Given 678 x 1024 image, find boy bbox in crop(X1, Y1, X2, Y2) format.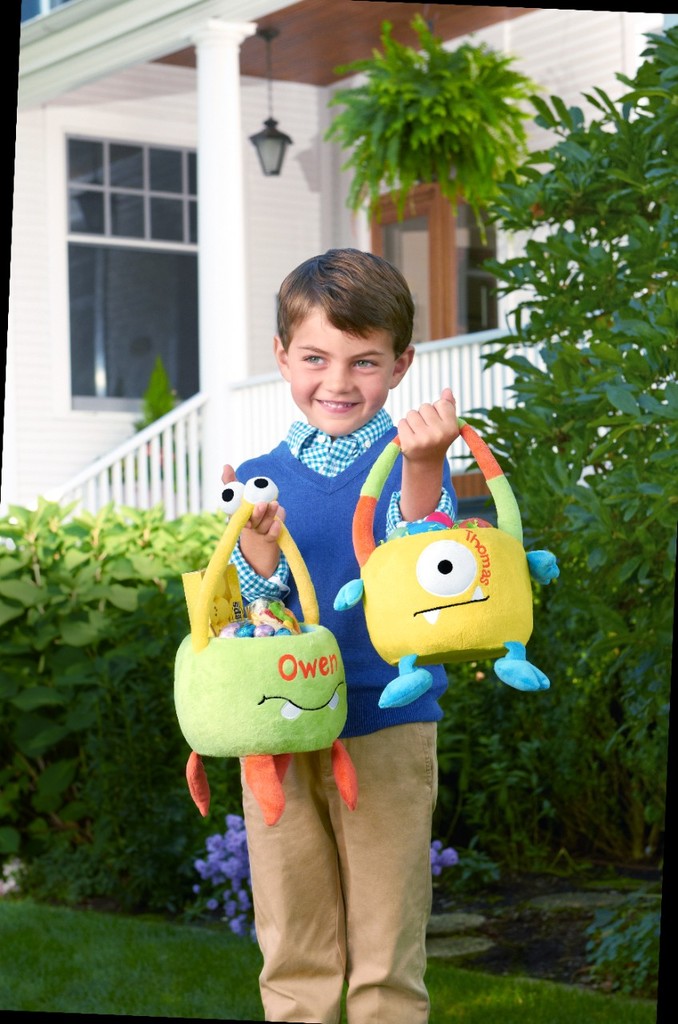
crop(195, 214, 533, 951).
